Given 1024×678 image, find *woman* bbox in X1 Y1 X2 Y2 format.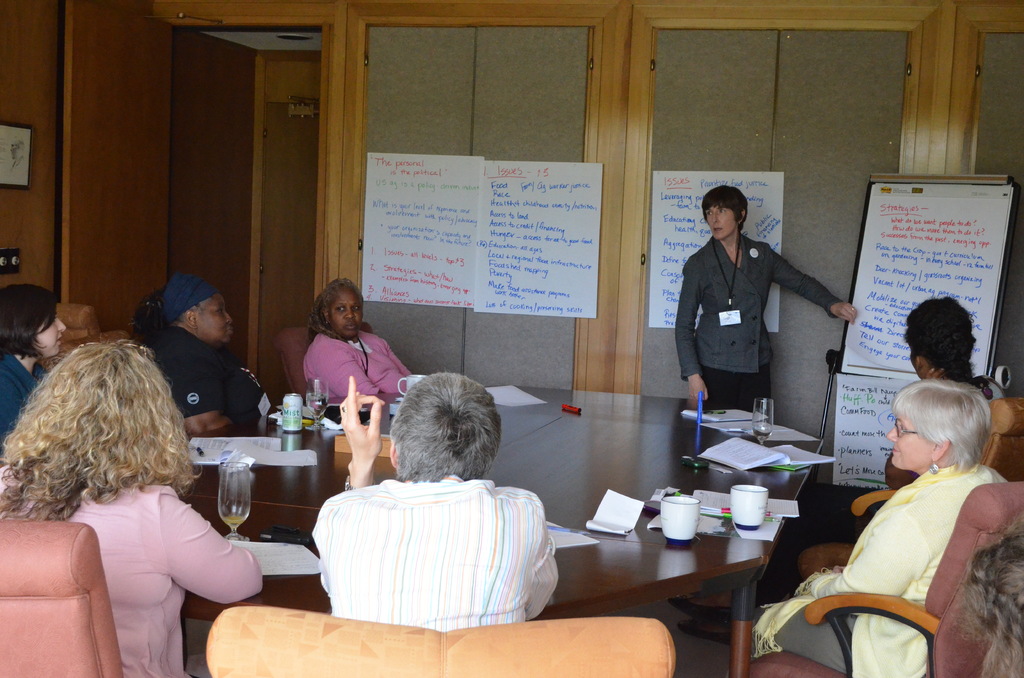
0 335 264 677.
